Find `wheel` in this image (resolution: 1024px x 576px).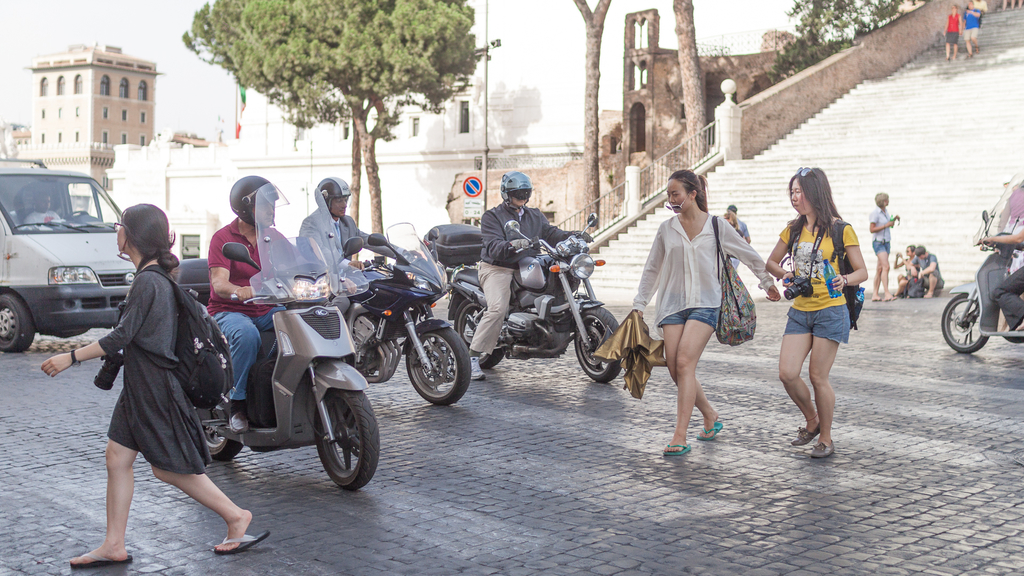
578, 309, 620, 383.
